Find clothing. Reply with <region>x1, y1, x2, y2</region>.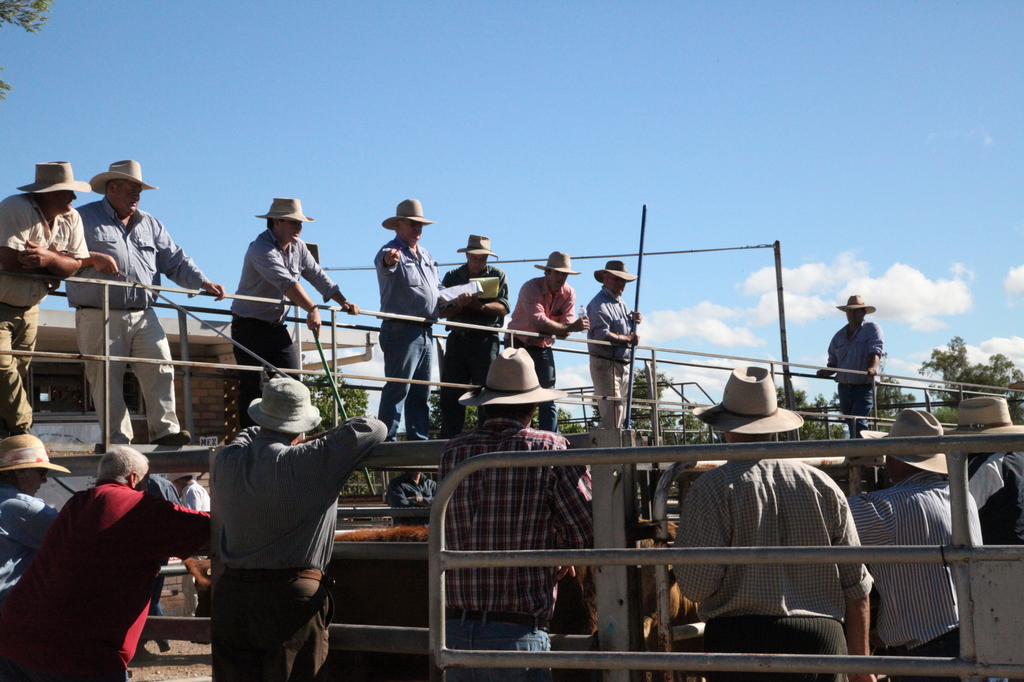
<region>0, 491, 50, 681</region>.
